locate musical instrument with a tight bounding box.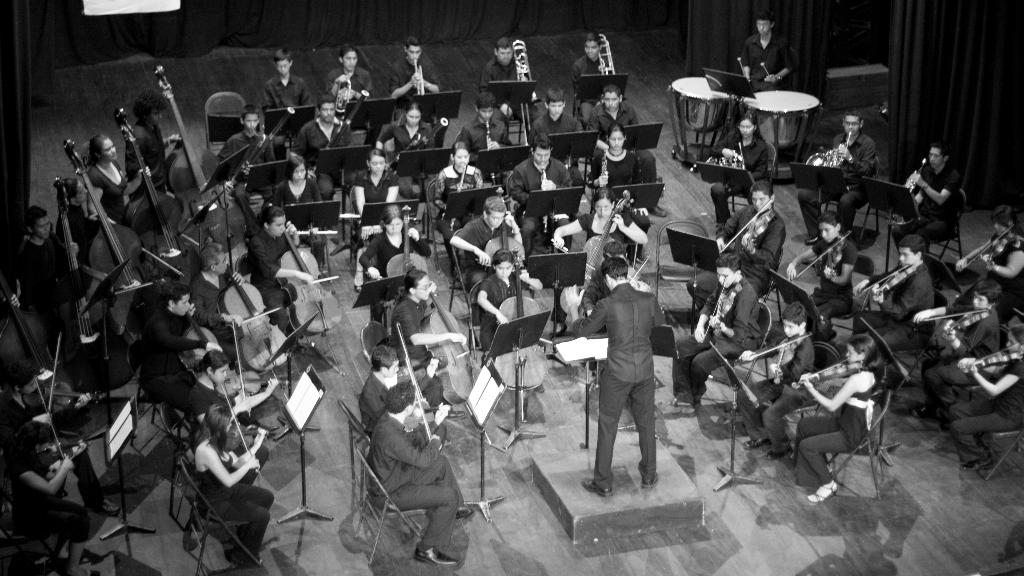
x1=557 y1=184 x2=630 y2=314.
